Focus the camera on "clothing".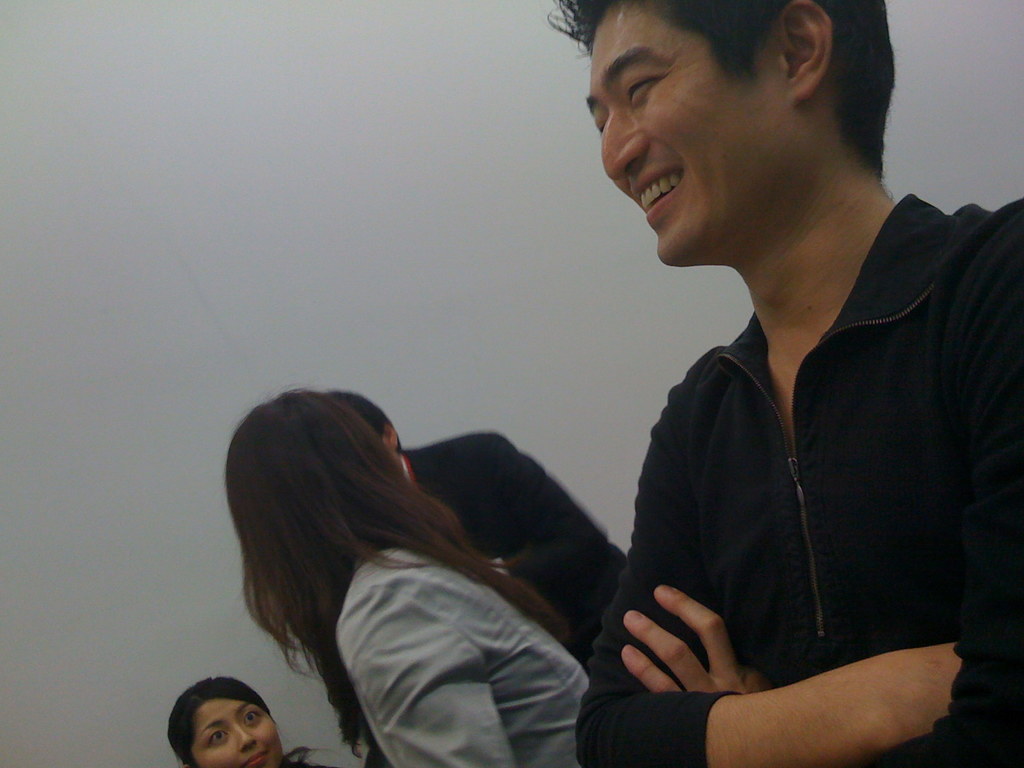
Focus region: [325, 526, 598, 767].
